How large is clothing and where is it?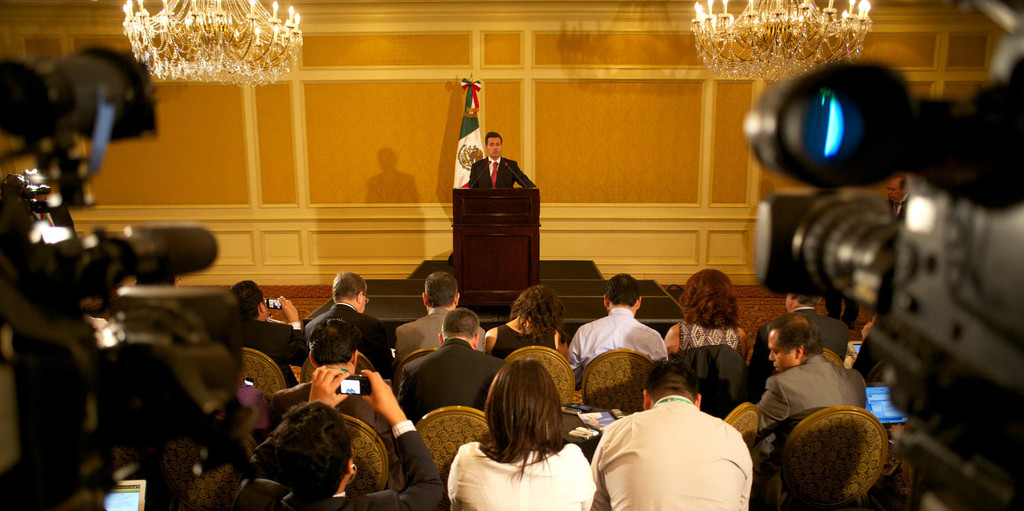
Bounding box: region(234, 416, 447, 510).
